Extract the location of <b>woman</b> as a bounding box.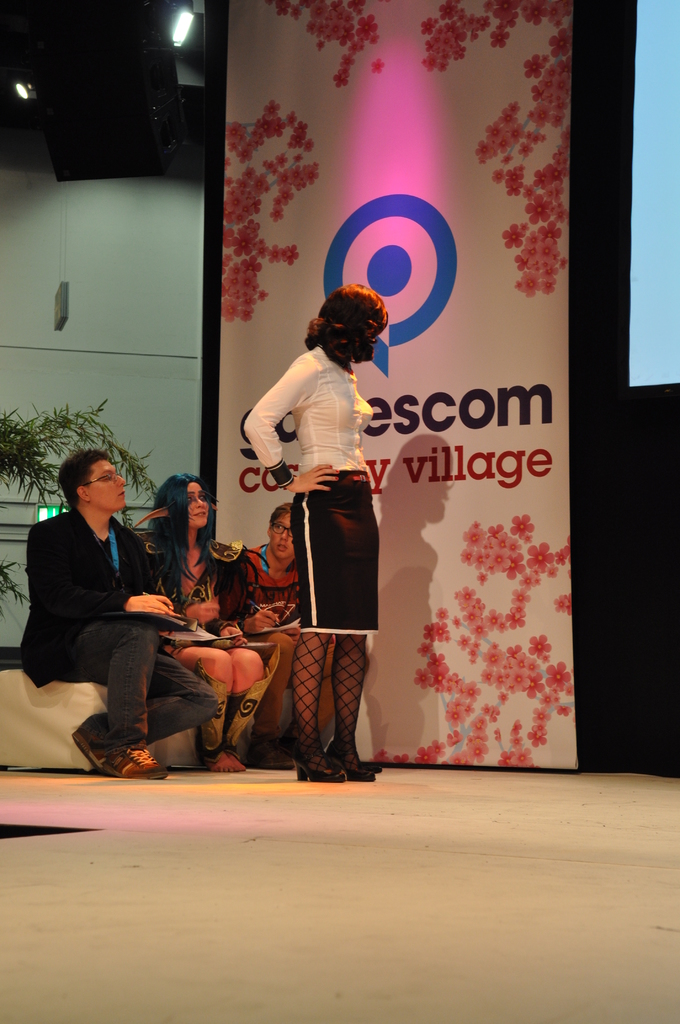
[239, 282, 394, 785].
